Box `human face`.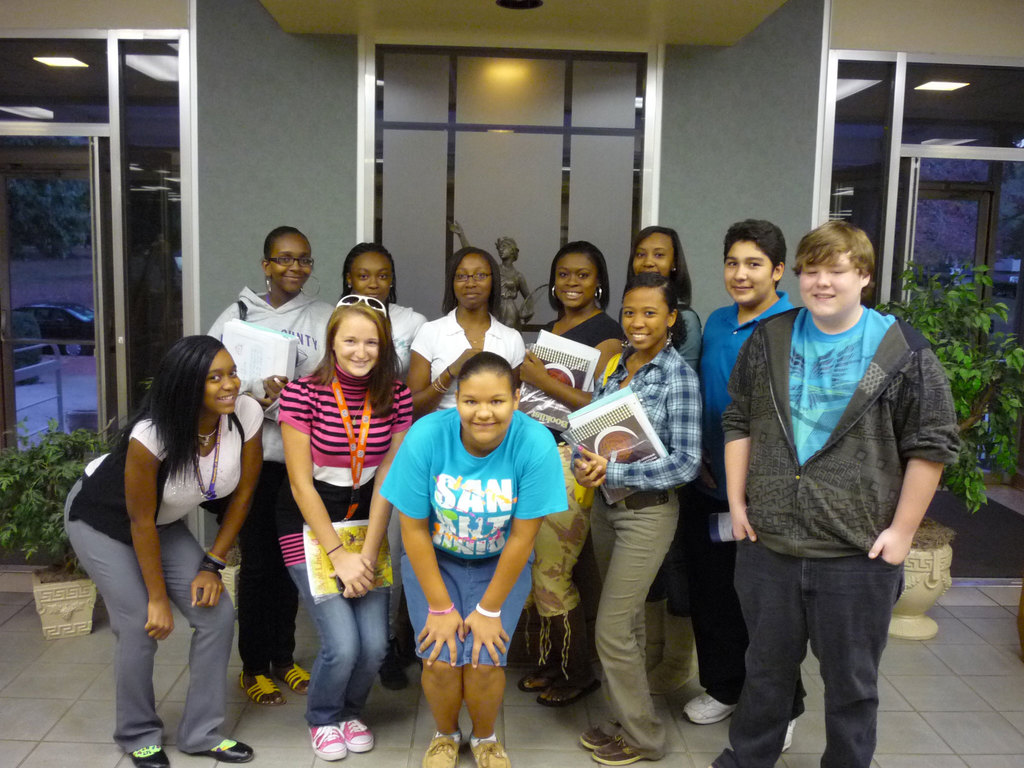
207/345/241/413.
